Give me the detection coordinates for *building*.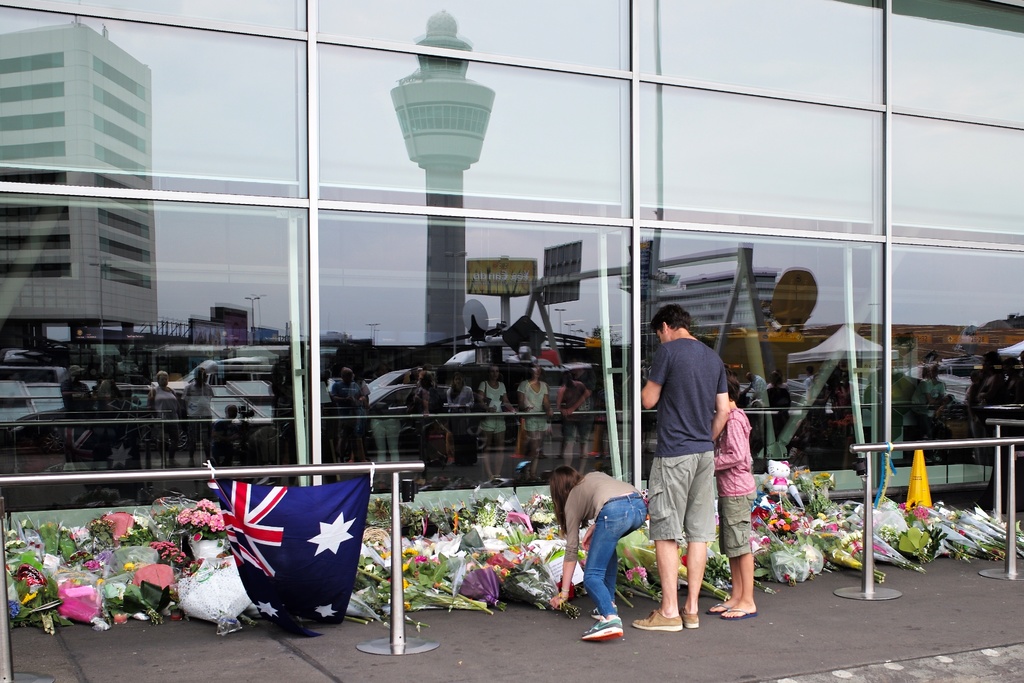
{"left": 0, "top": 0, "right": 1023, "bottom": 537}.
